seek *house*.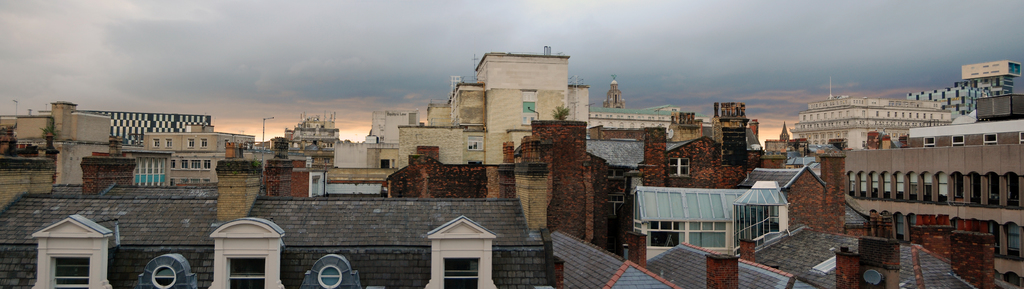
left=367, top=46, right=588, bottom=175.
